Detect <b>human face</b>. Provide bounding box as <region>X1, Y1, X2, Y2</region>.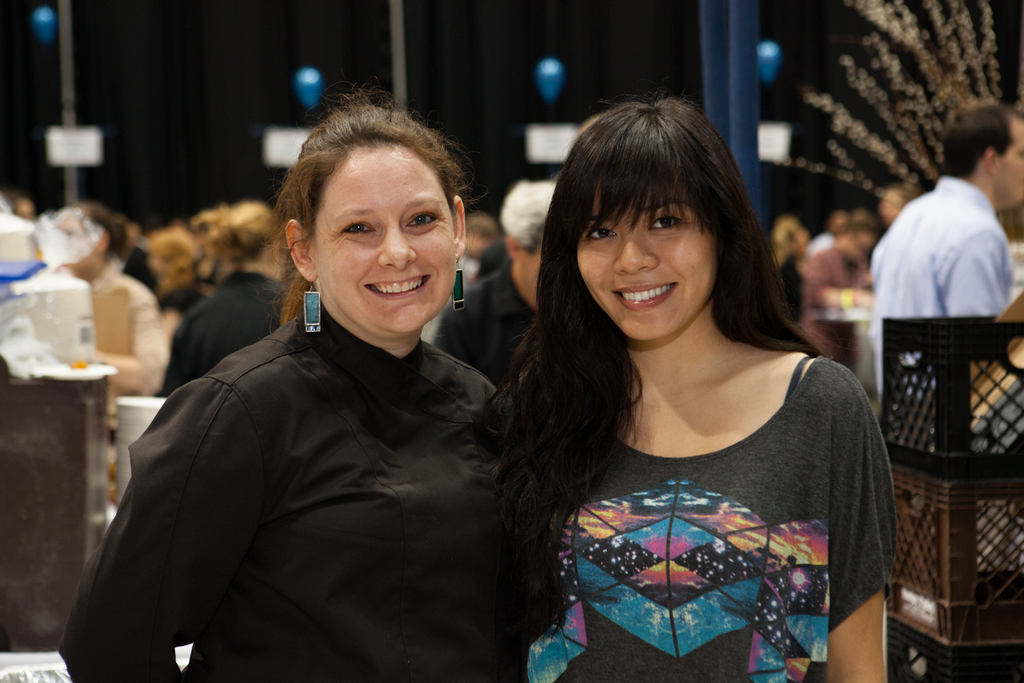
<region>315, 145, 456, 335</region>.
